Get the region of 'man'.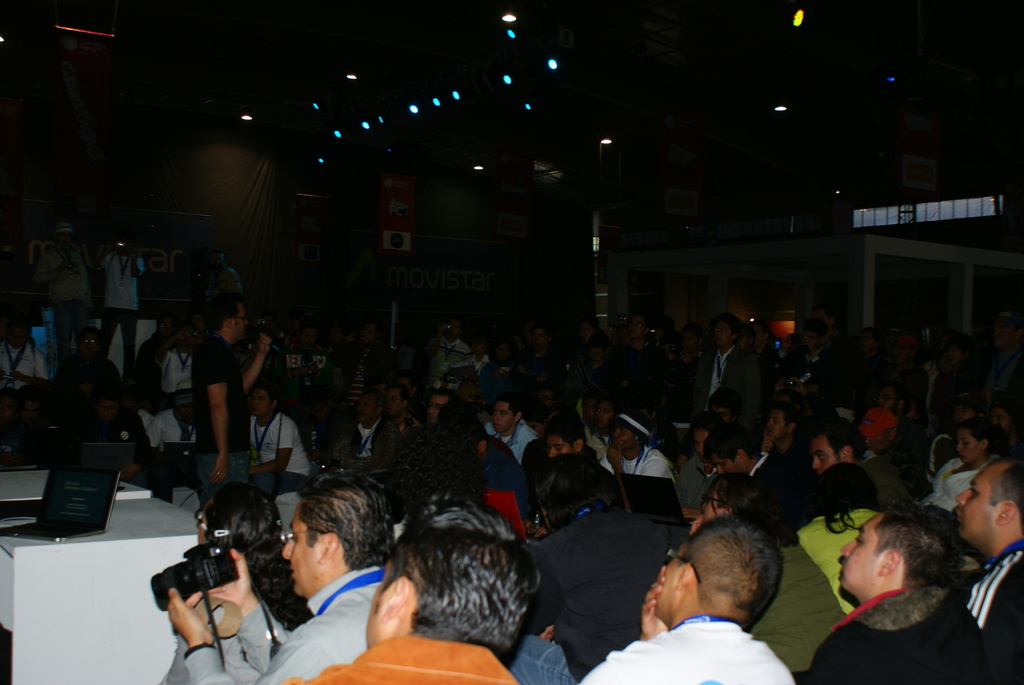
(left=790, top=504, right=1016, bottom=684).
